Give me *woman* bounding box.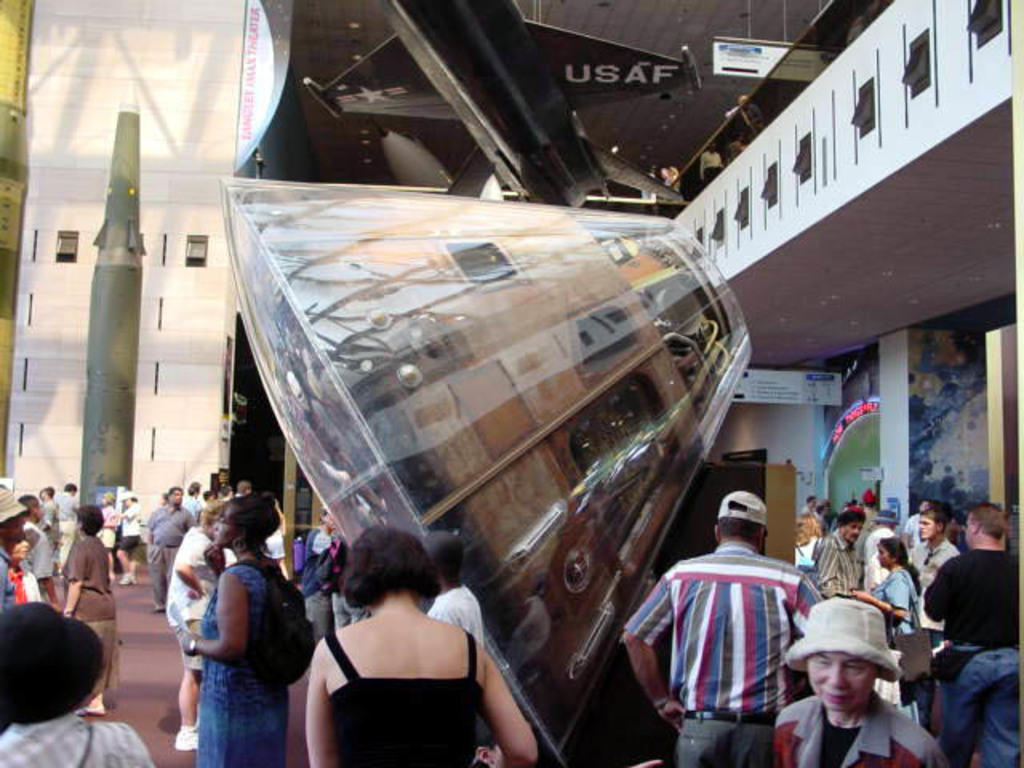
x1=778, y1=590, x2=944, y2=766.
